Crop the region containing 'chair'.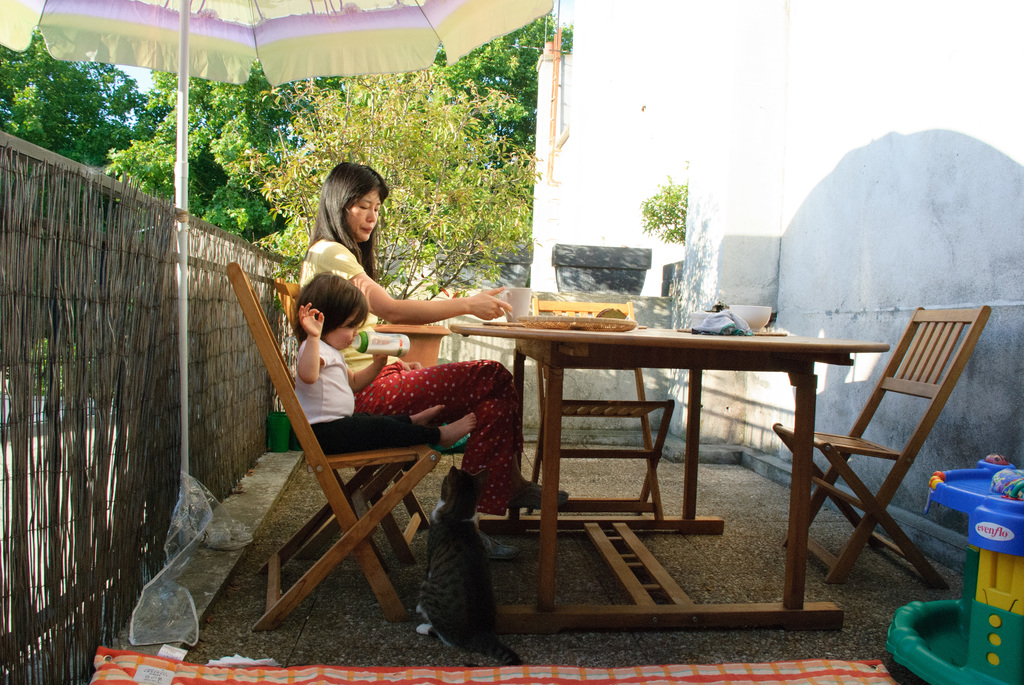
Crop region: {"x1": 273, "y1": 274, "x2": 457, "y2": 576}.
